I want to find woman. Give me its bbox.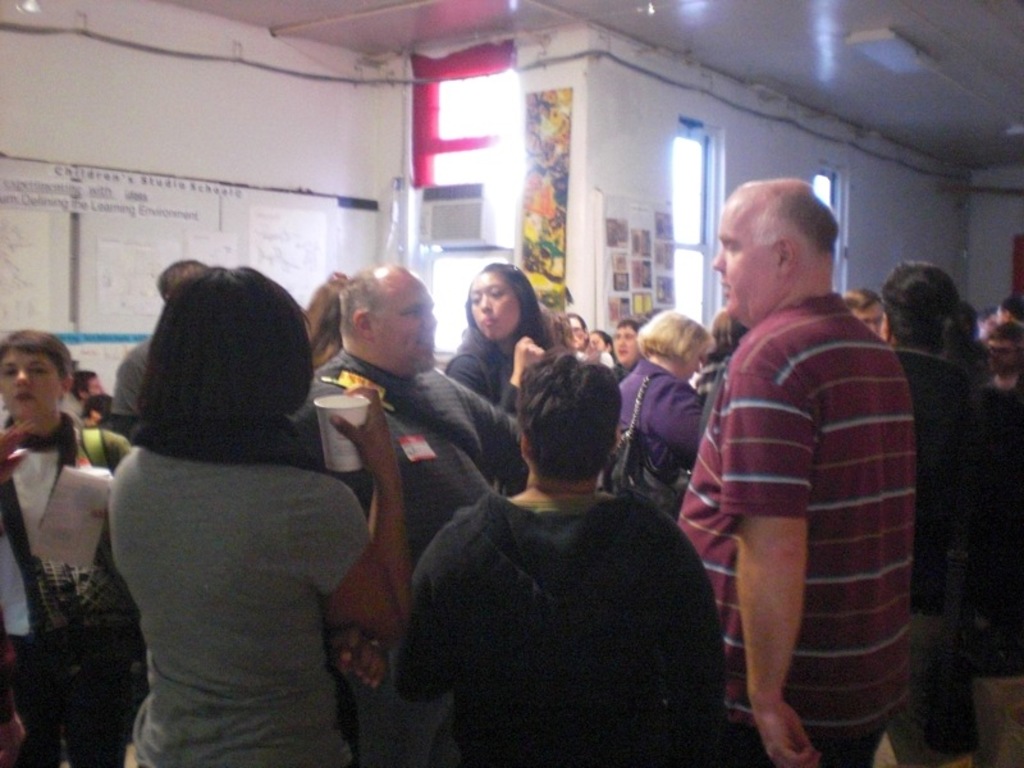
locate(0, 326, 131, 767).
